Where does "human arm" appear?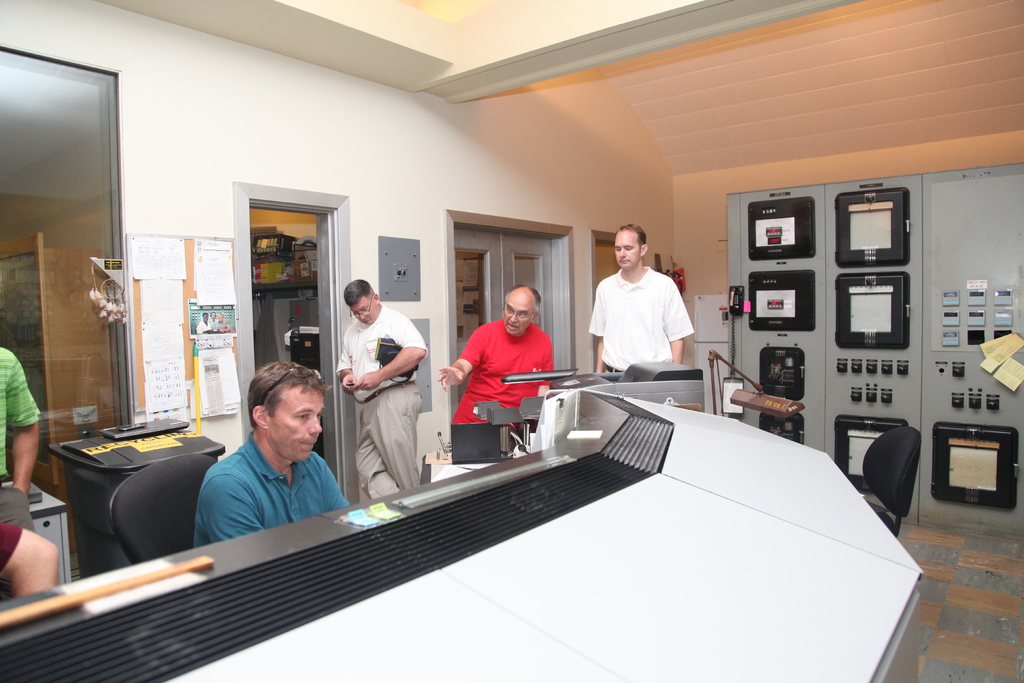
Appears at box(527, 344, 556, 397).
